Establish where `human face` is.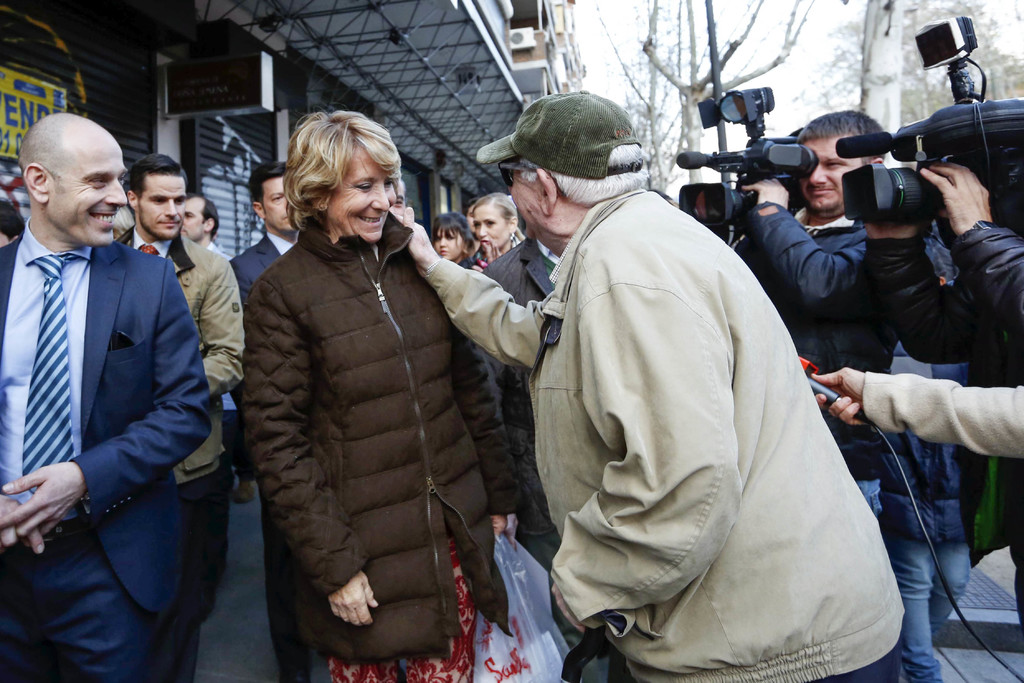
Established at (438,227,460,257).
